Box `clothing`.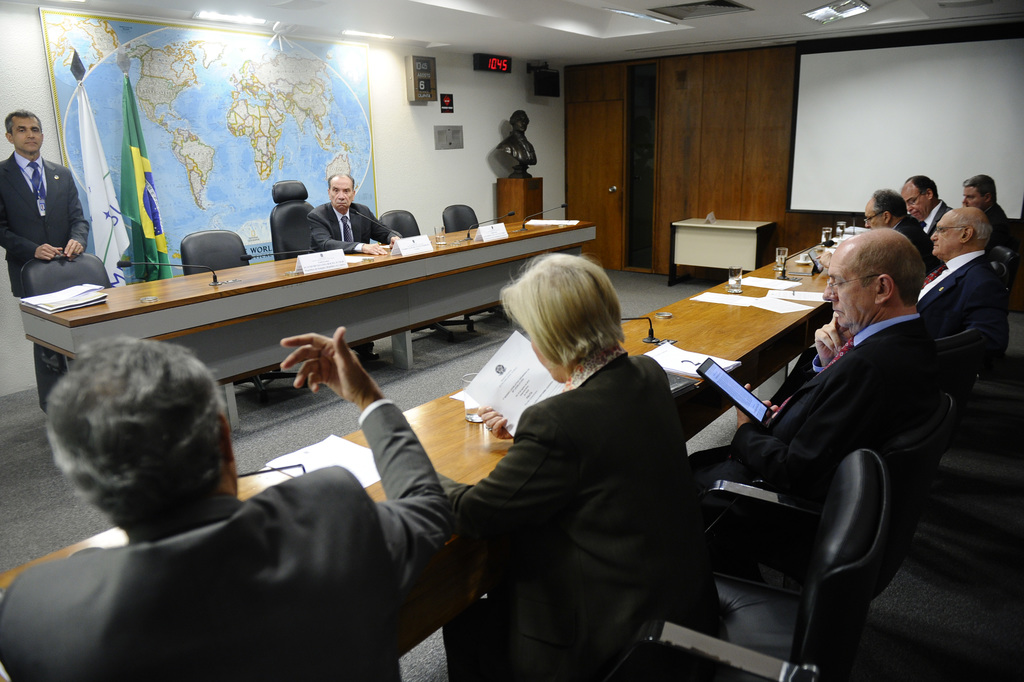
detection(0, 386, 486, 681).
